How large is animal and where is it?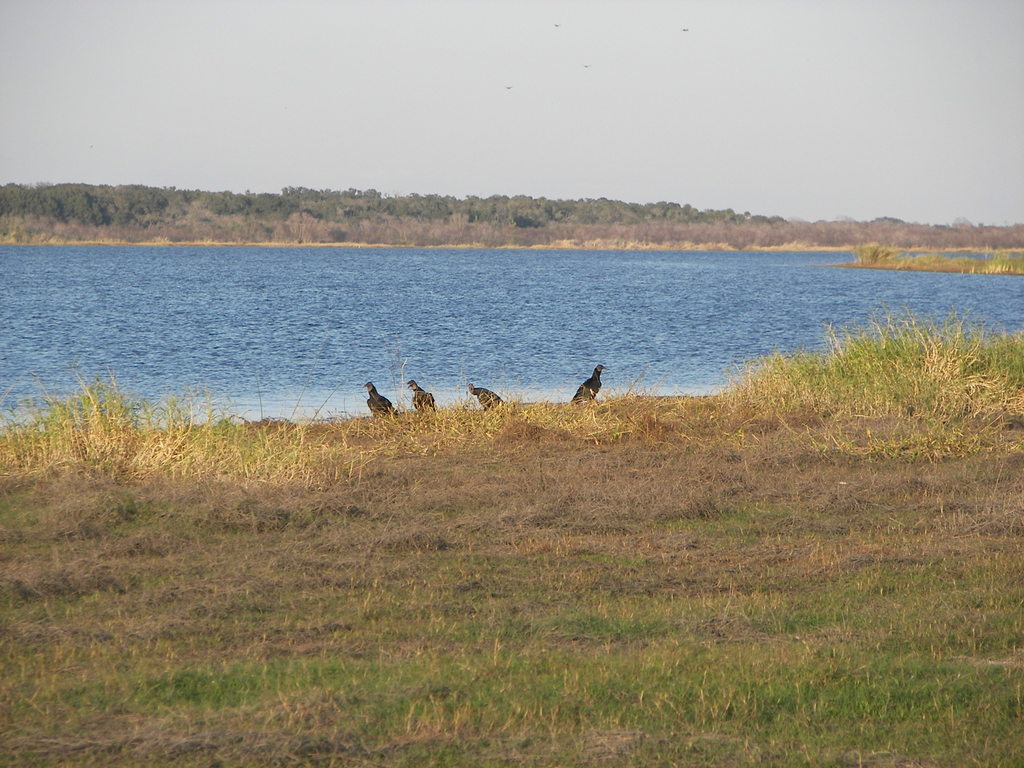
Bounding box: detection(466, 381, 506, 412).
